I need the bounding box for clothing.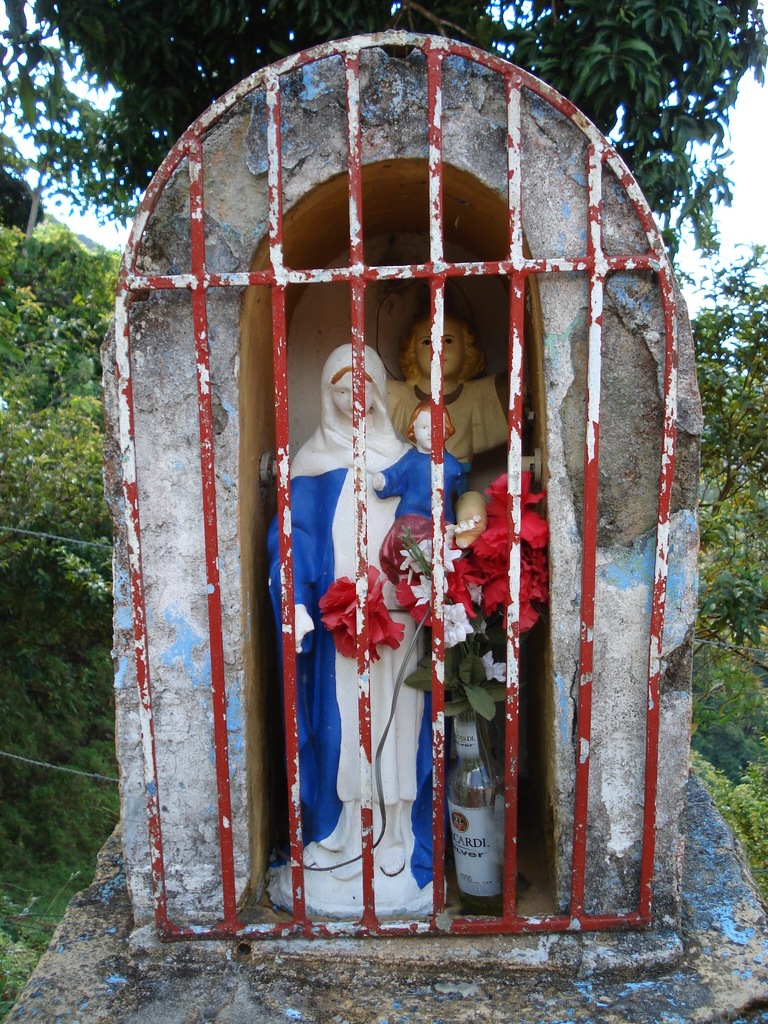
Here it is: bbox=(252, 342, 420, 874).
